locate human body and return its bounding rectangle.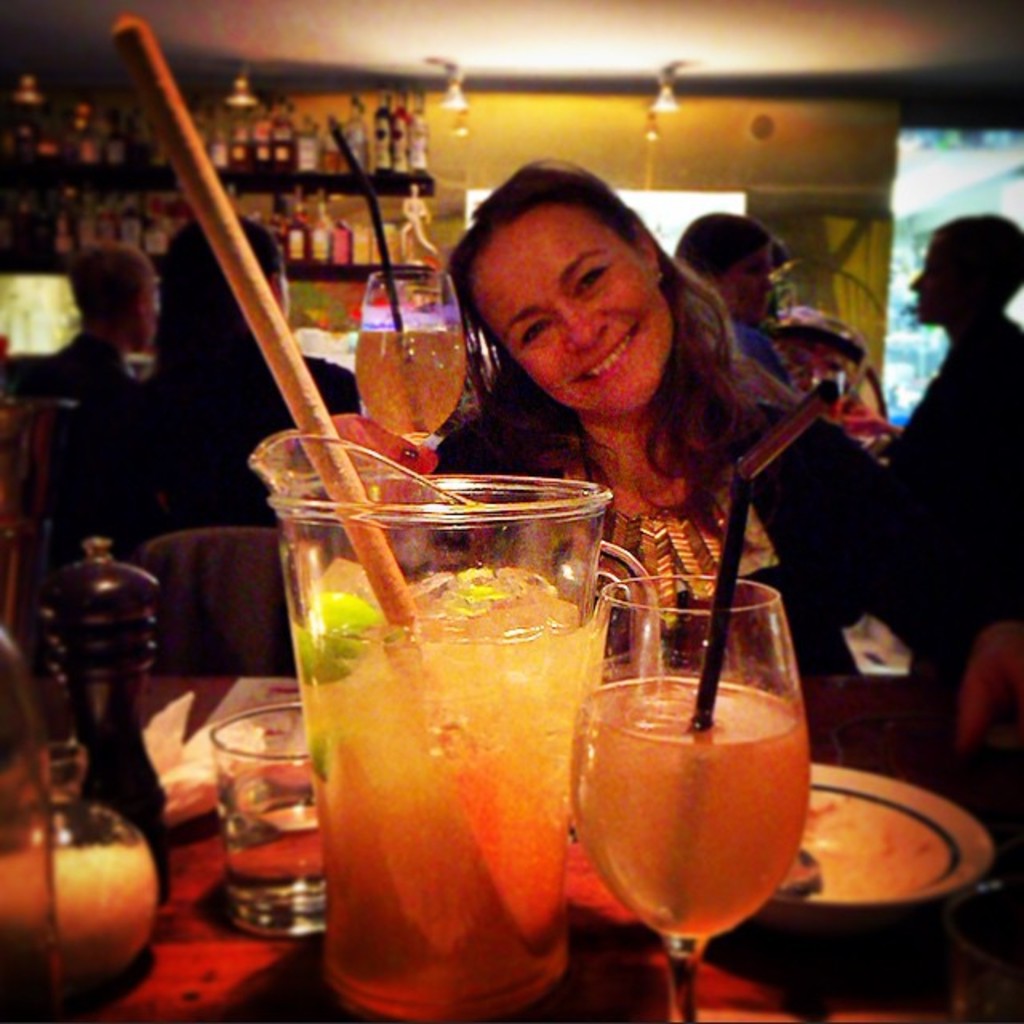
[x1=133, y1=339, x2=363, y2=520].
